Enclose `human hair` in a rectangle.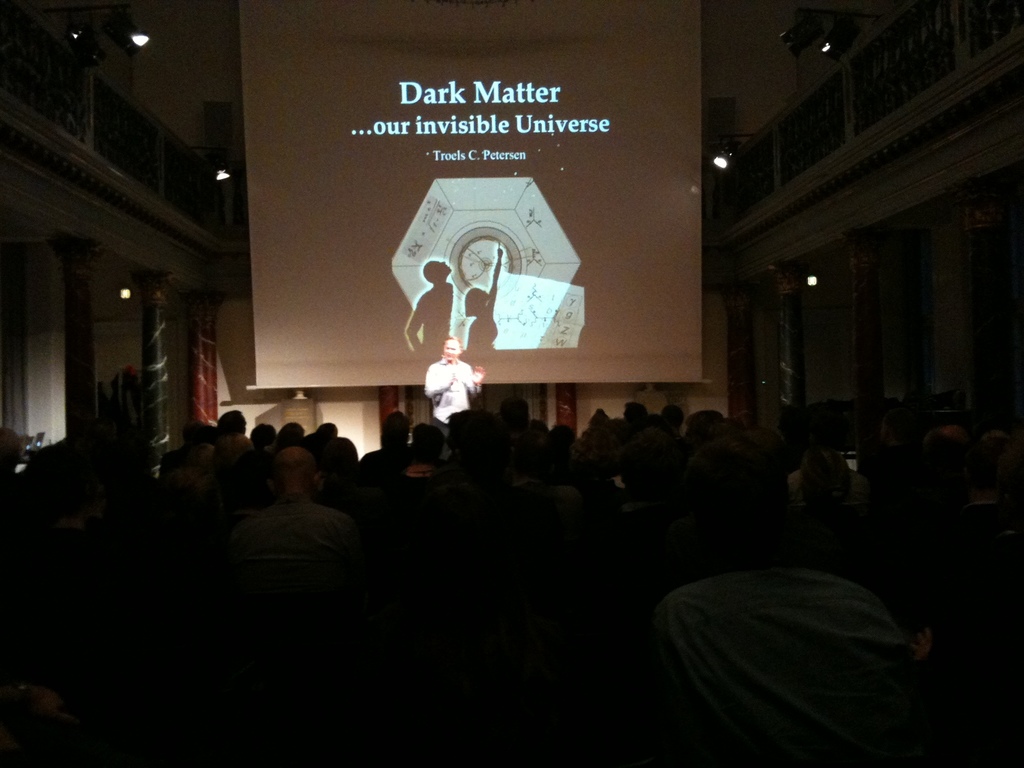
bbox(443, 335, 463, 355).
